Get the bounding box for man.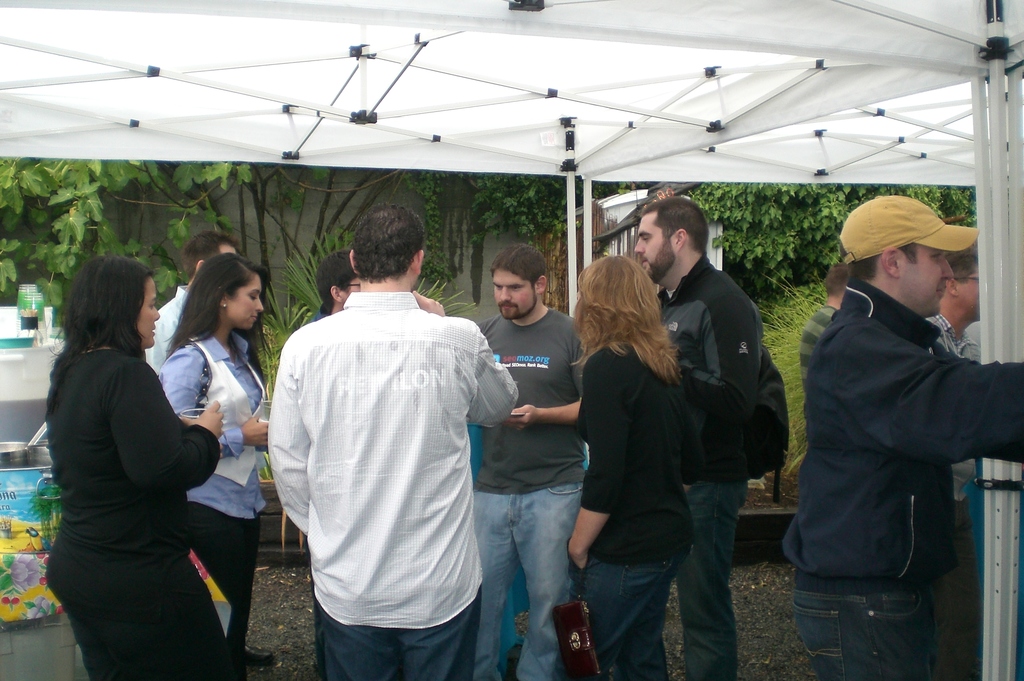
{"left": 471, "top": 239, "right": 589, "bottom": 680}.
